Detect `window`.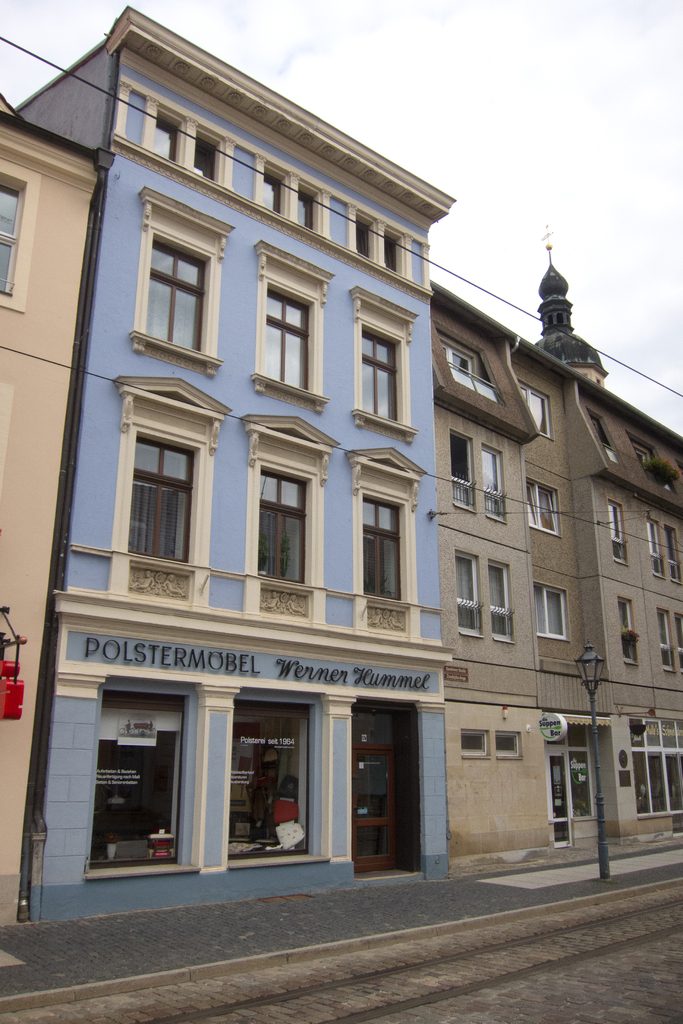
Detected at rect(124, 422, 199, 566).
